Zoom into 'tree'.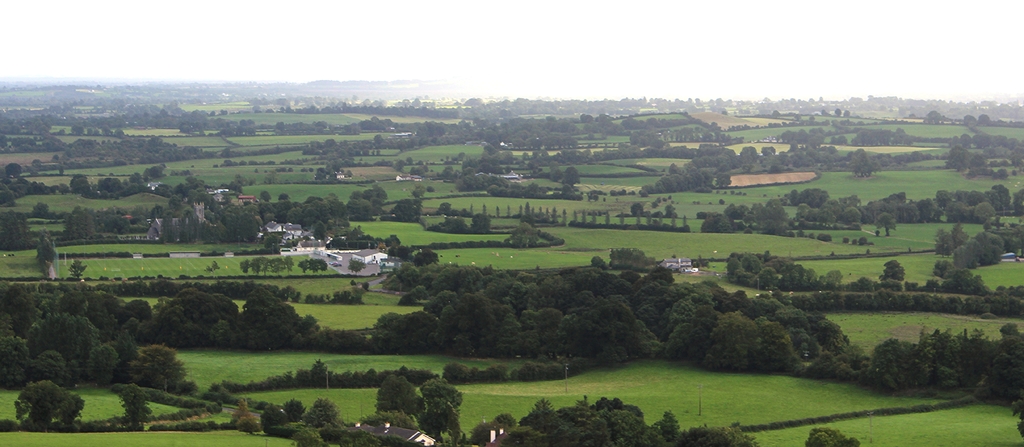
Zoom target: box=[328, 360, 385, 389].
